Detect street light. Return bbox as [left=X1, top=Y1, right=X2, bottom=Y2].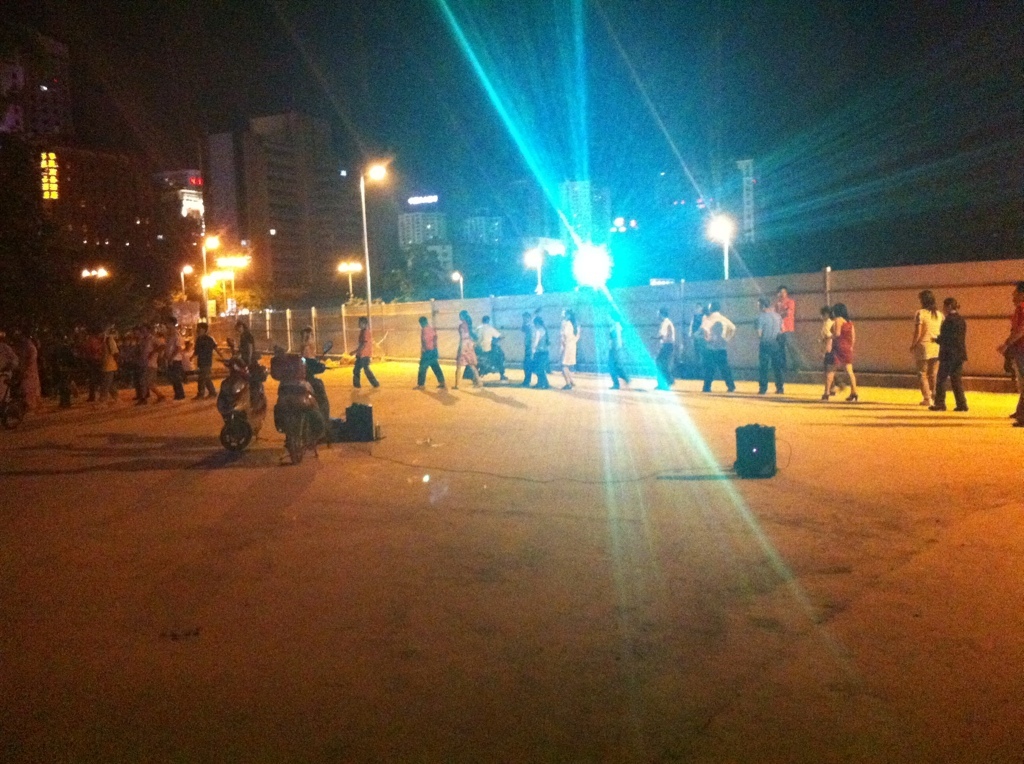
[left=367, top=160, right=387, bottom=330].
